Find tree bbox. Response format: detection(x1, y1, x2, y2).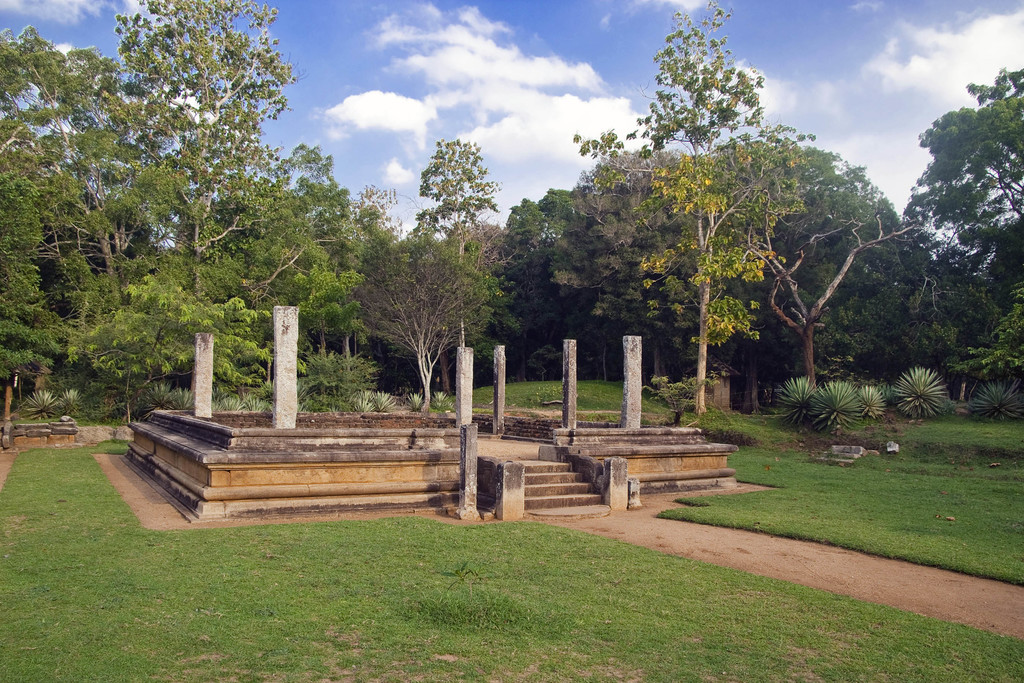
detection(209, 138, 396, 391).
